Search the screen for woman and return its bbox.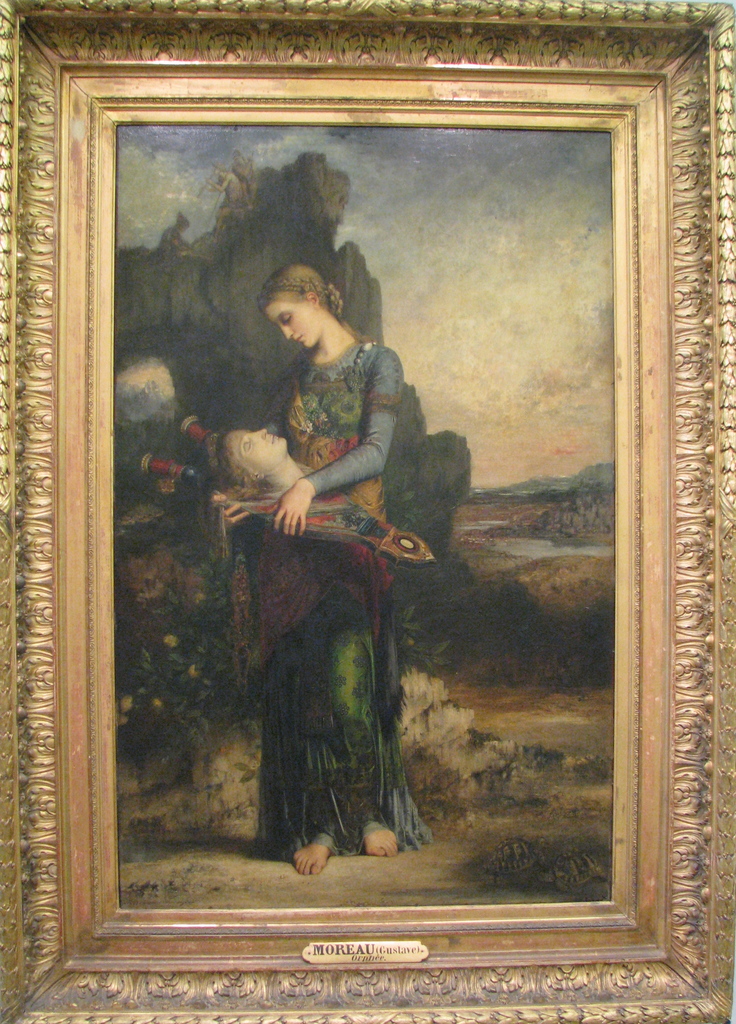
Found: bbox=[207, 421, 294, 493].
